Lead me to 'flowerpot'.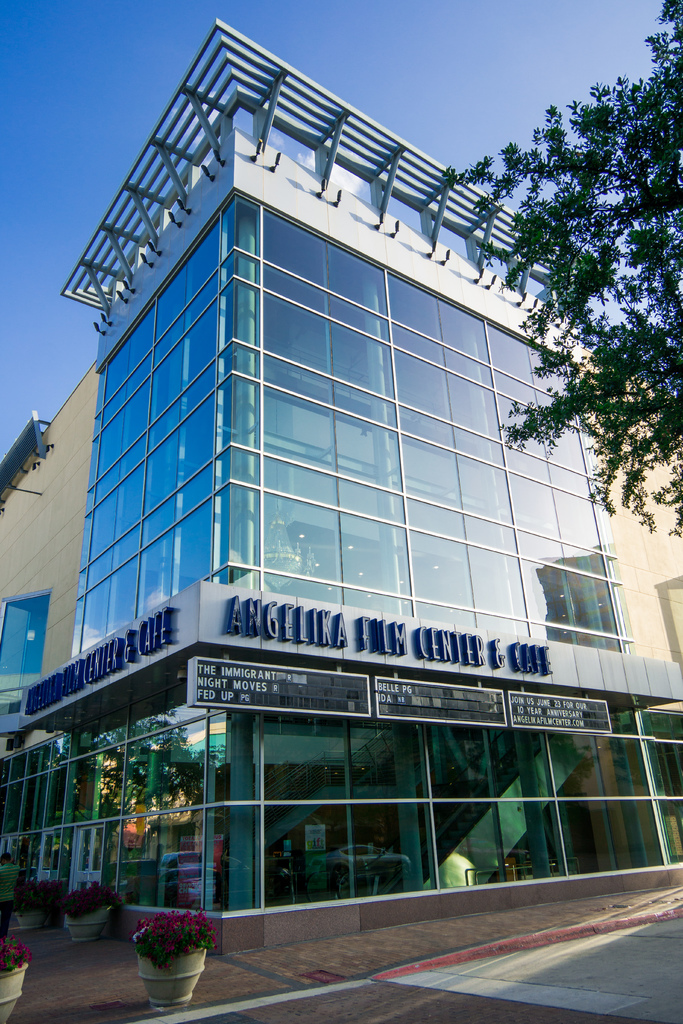
Lead to <box>0,965,29,1023</box>.
